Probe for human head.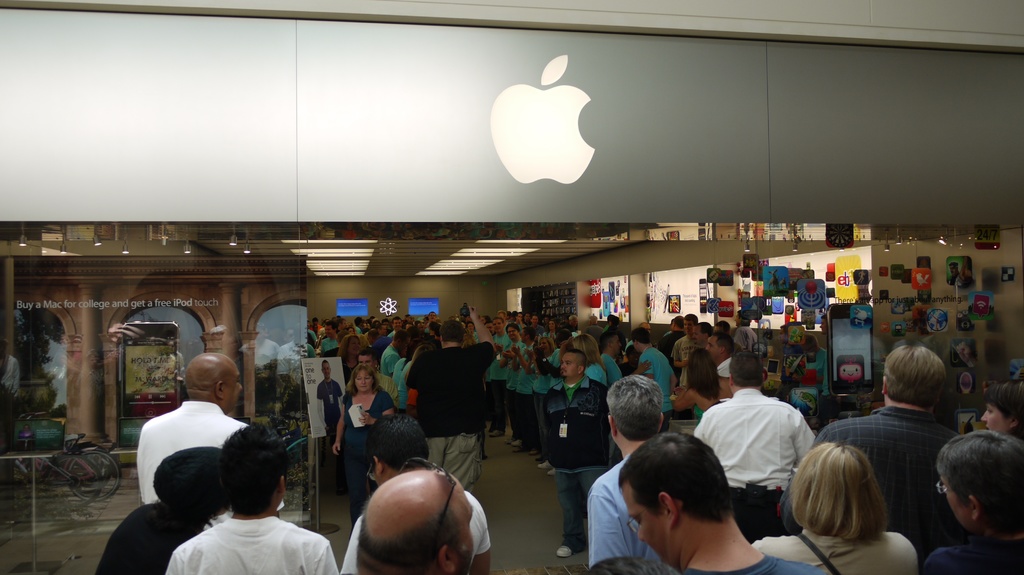
Probe result: 980:381:1023:433.
